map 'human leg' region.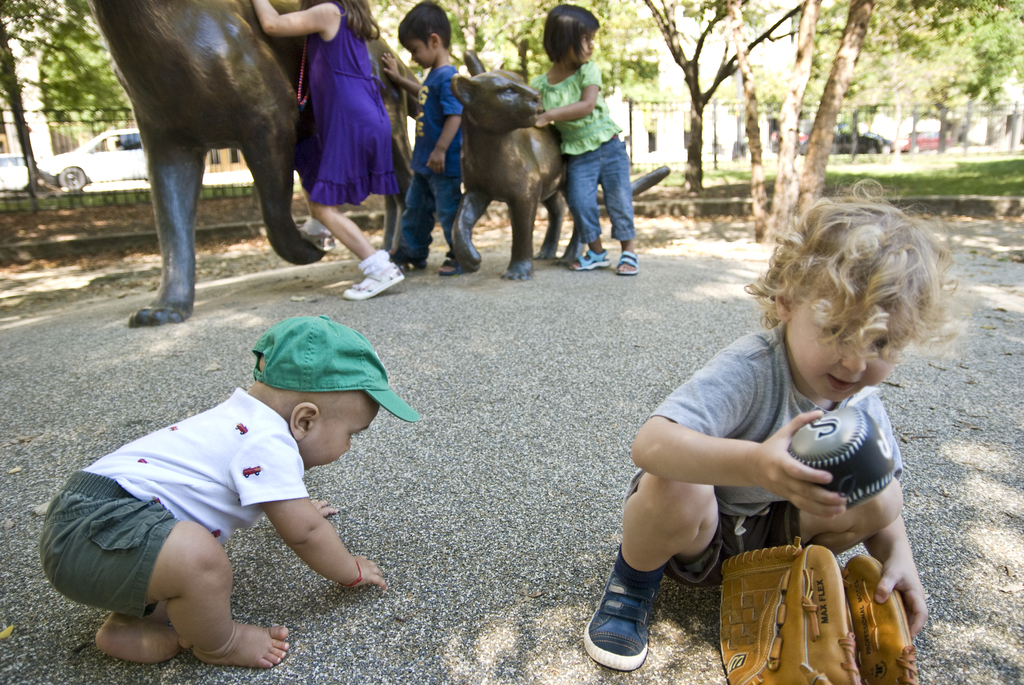
Mapped to select_region(392, 176, 428, 268).
